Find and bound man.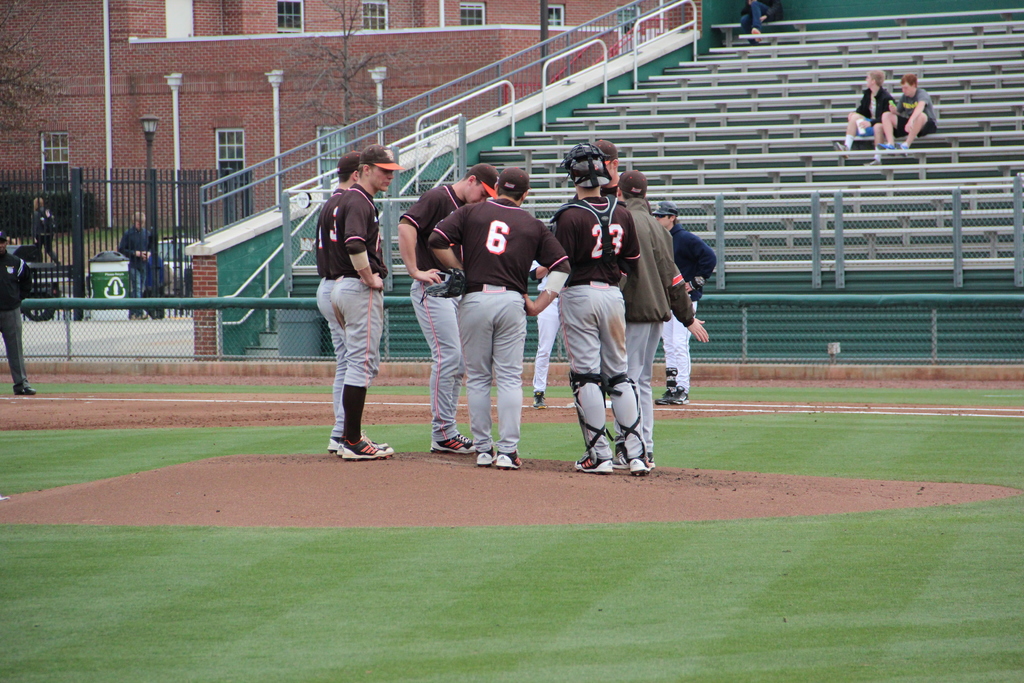
Bound: bbox=(397, 161, 503, 453).
